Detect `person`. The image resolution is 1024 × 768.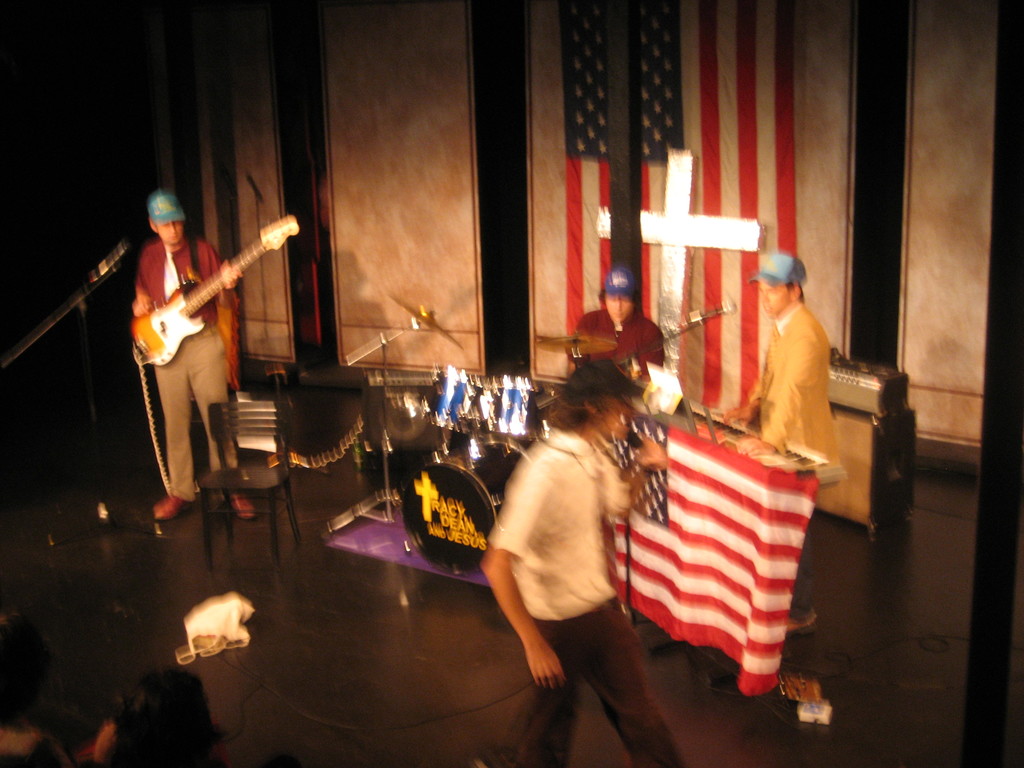
bbox=[0, 610, 80, 767].
